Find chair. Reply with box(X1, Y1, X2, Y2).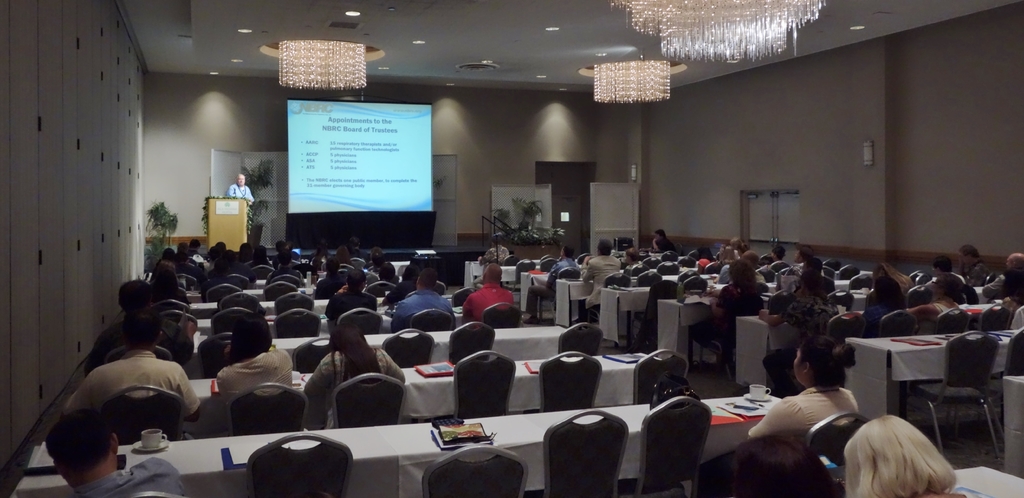
box(877, 316, 920, 338).
